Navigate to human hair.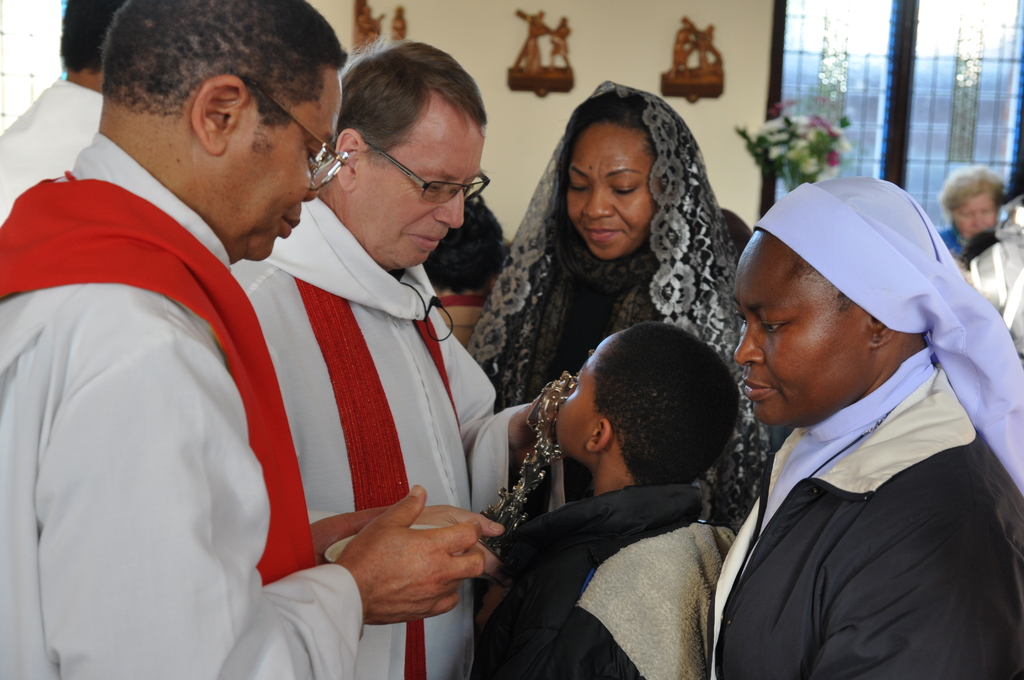
Navigation target: x1=423 y1=200 x2=506 y2=298.
